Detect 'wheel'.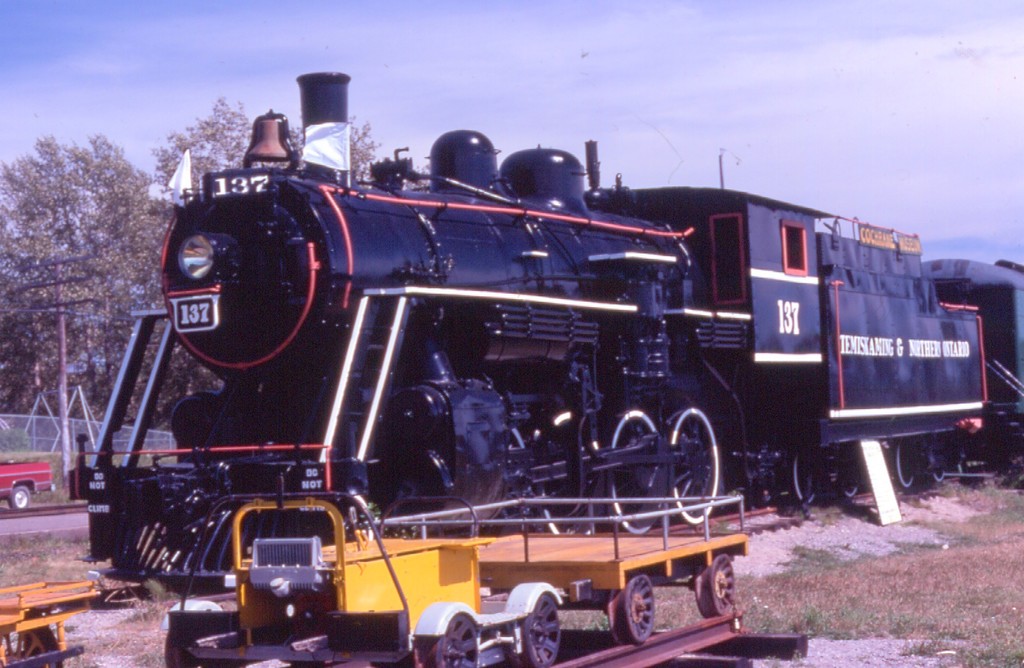
Detected at [x1=518, y1=592, x2=561, y2=667].
